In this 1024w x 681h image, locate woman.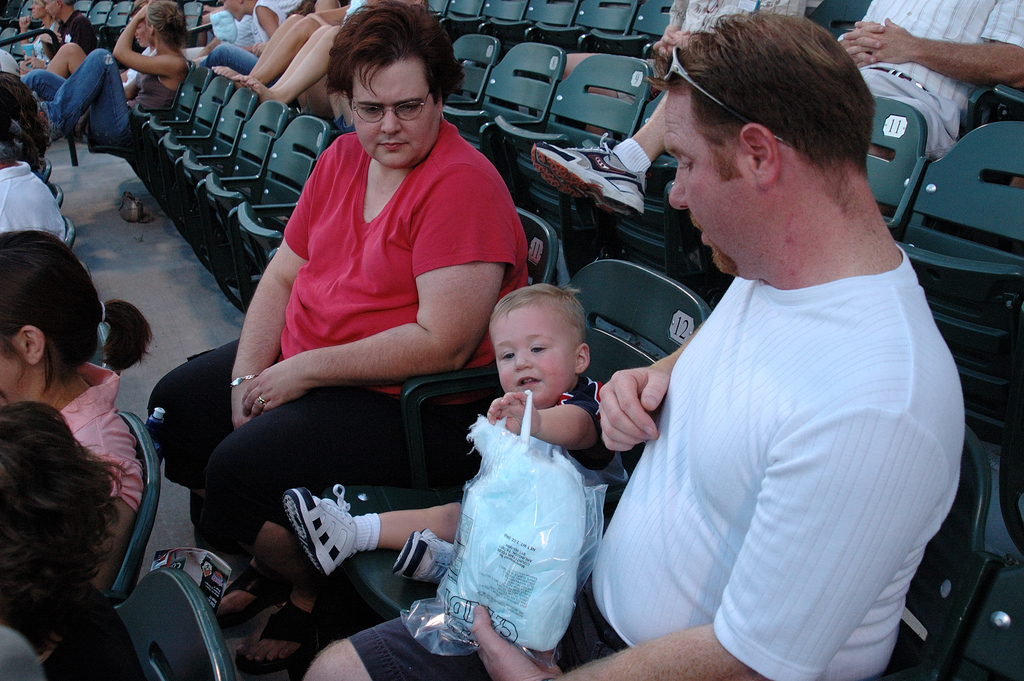
Bounding box: 147 0 543 570.
